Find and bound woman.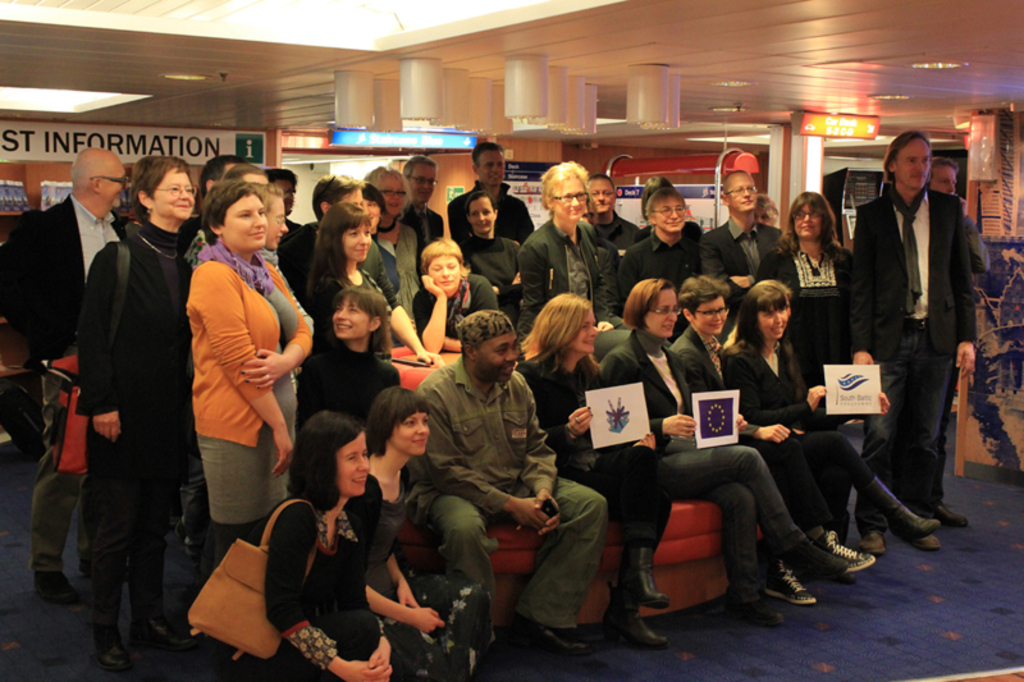
Bound: select_region(713, 280, 938, 551).
